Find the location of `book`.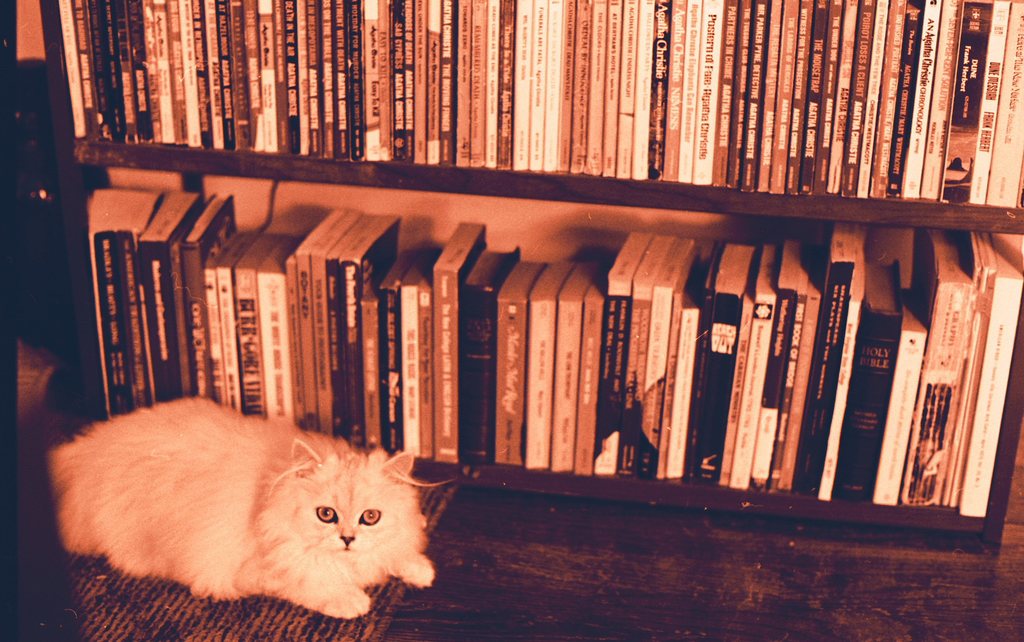
Location: 185,0,204,152.
